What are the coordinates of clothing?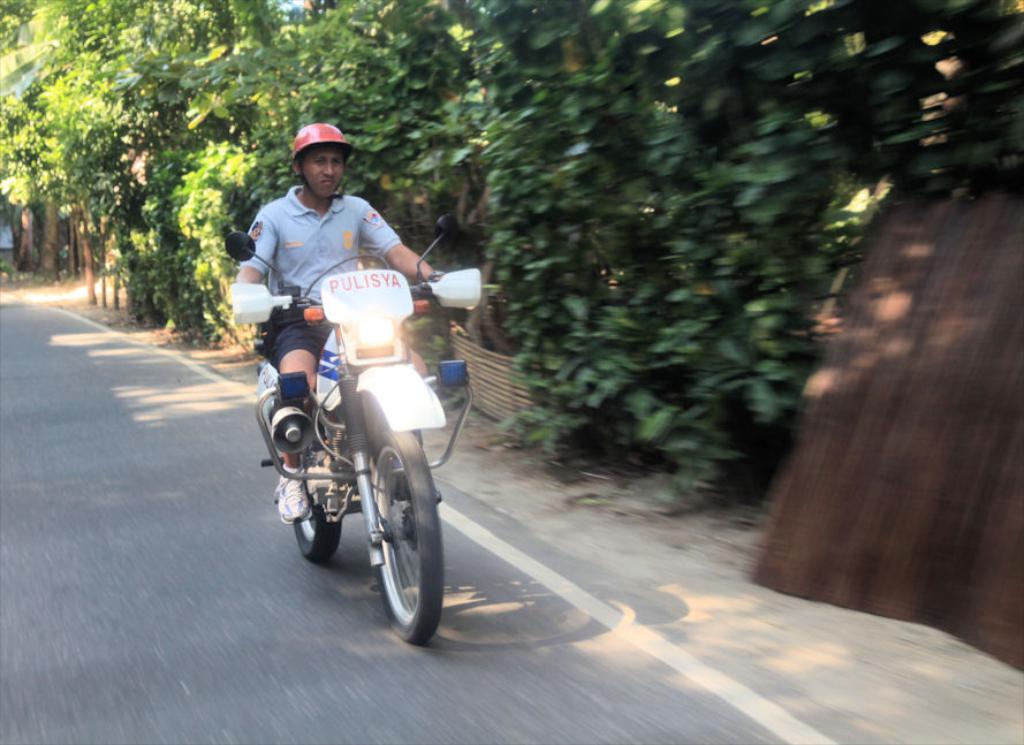
(267,306,334,356).
